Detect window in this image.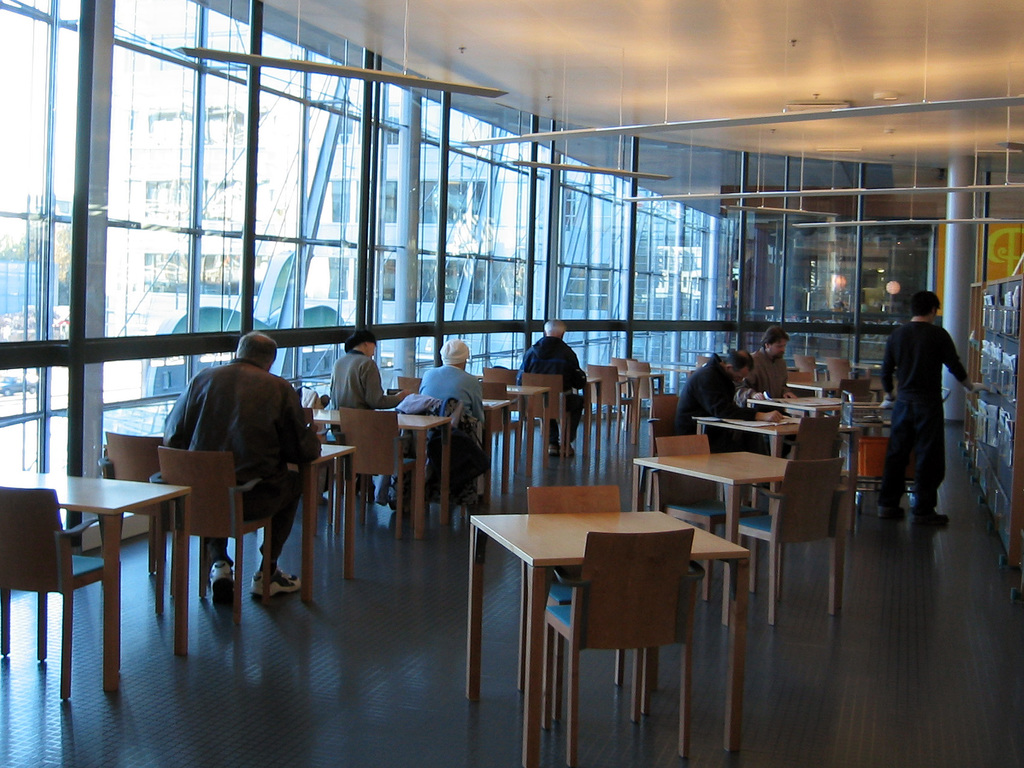
Detection: rect(330, 181, 355, 222).
